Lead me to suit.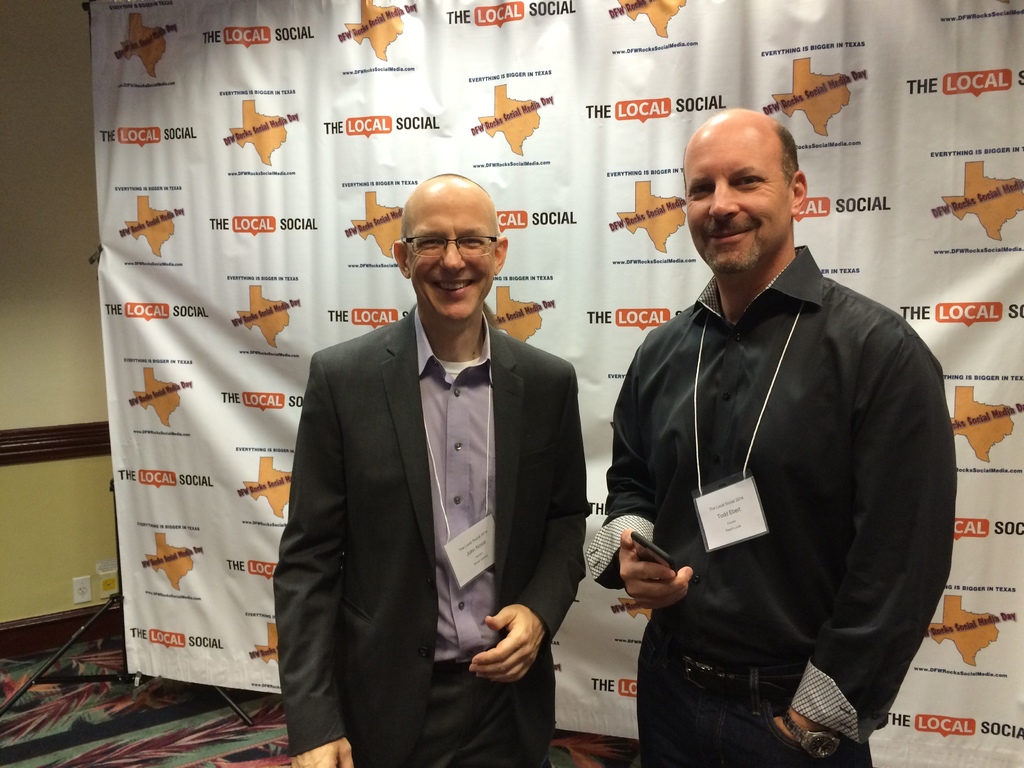
Lead to region(259, 329, 619, 740).
